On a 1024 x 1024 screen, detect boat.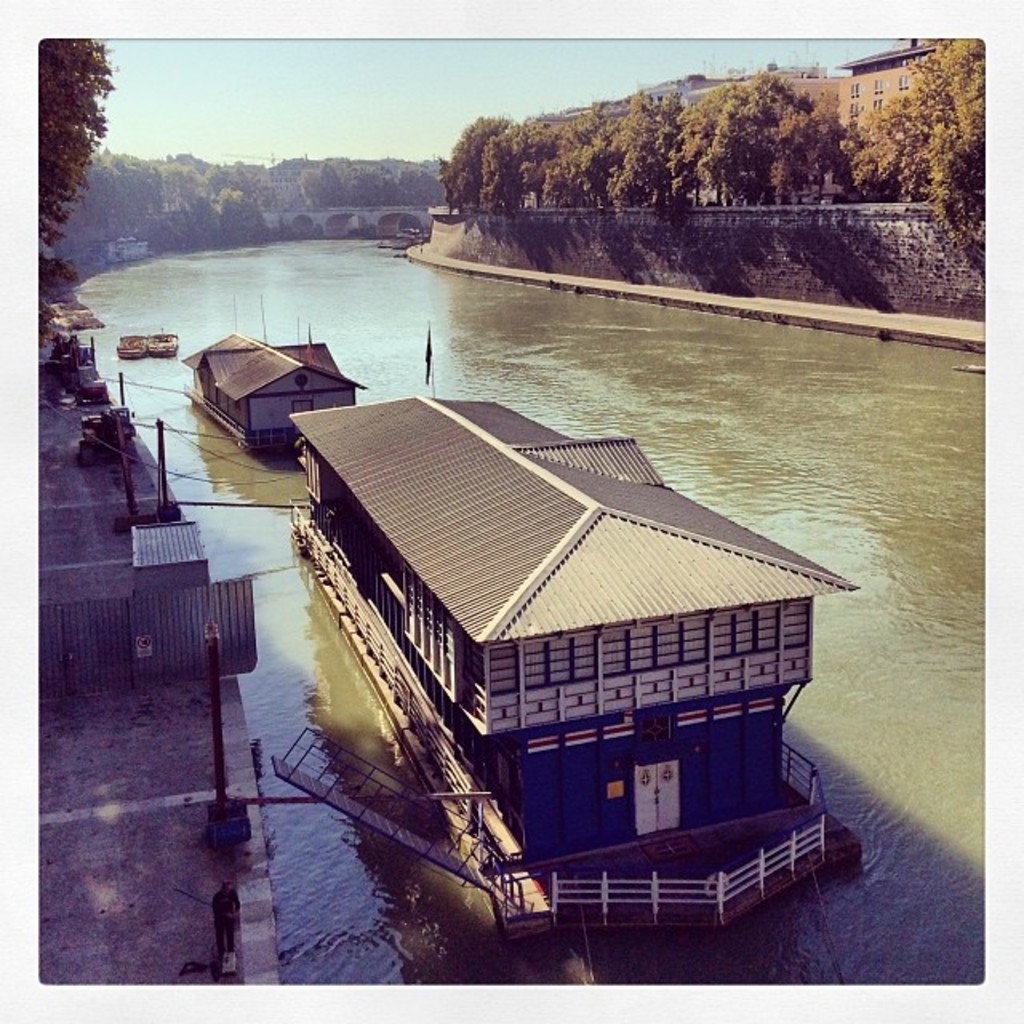
<bbox>152, 323, 181, 363</bbox>.
